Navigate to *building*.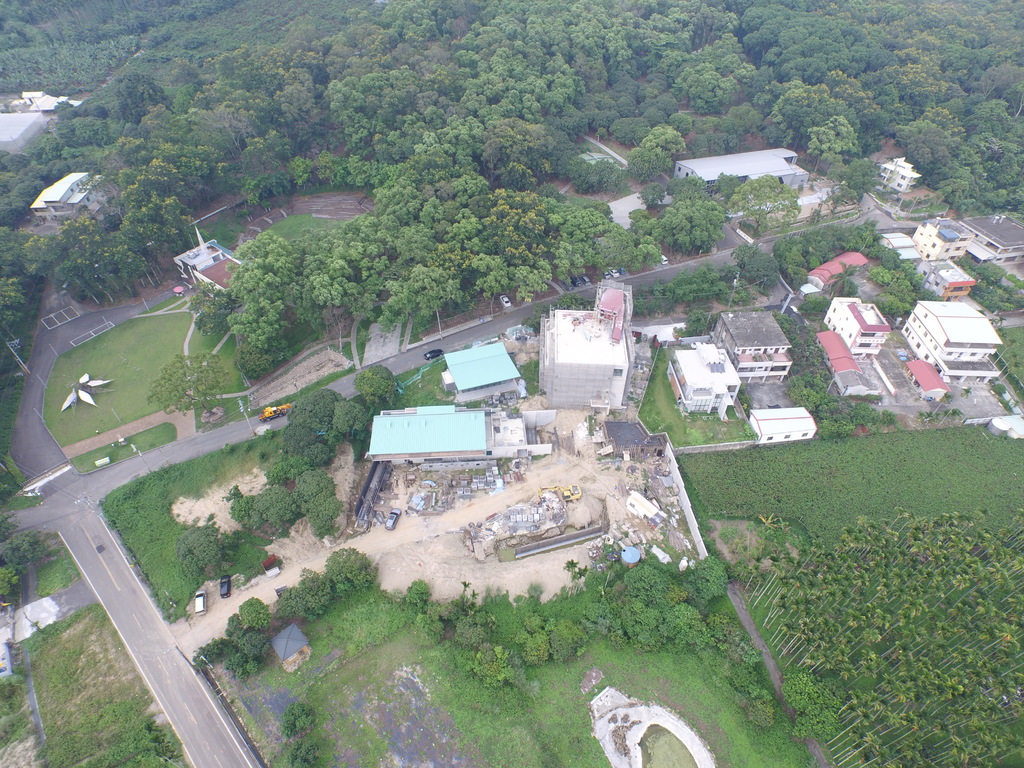
Navigation target: x1=799 y1=249 x2=870 y2=300.
